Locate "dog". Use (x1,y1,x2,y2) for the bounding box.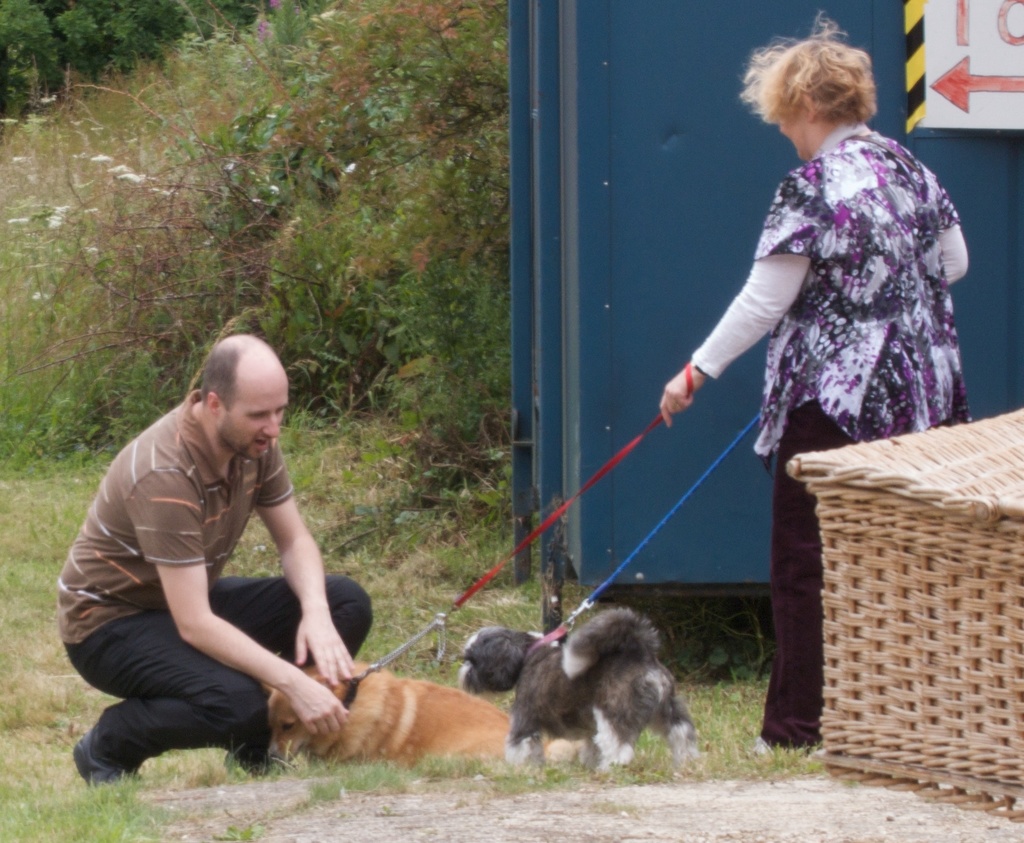
(264,664,589,766).
